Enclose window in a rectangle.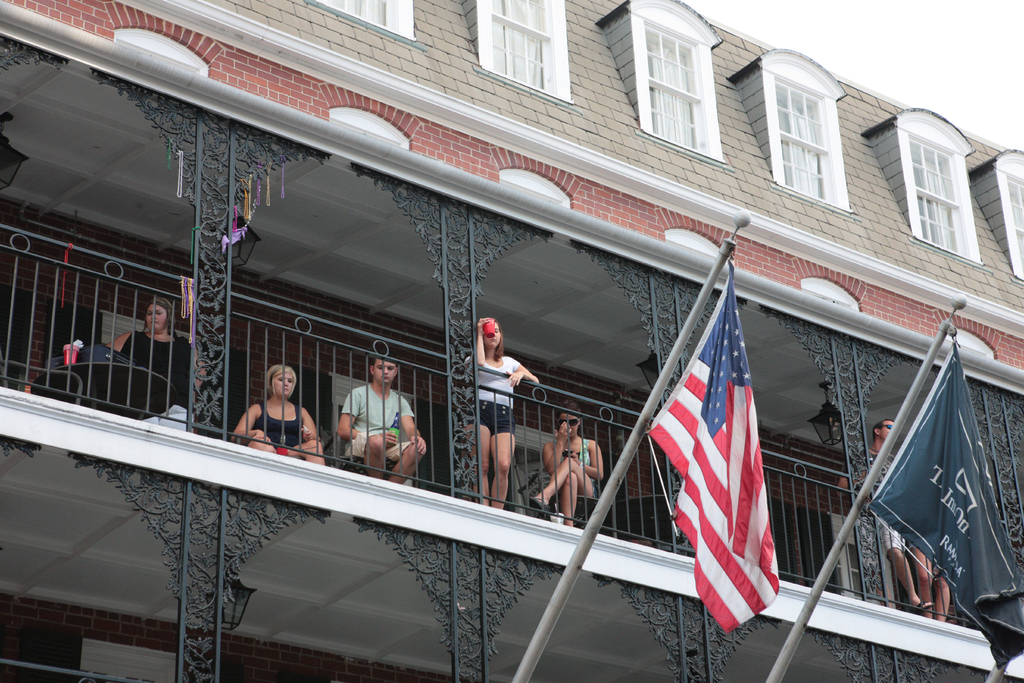
332 373 415 486.
